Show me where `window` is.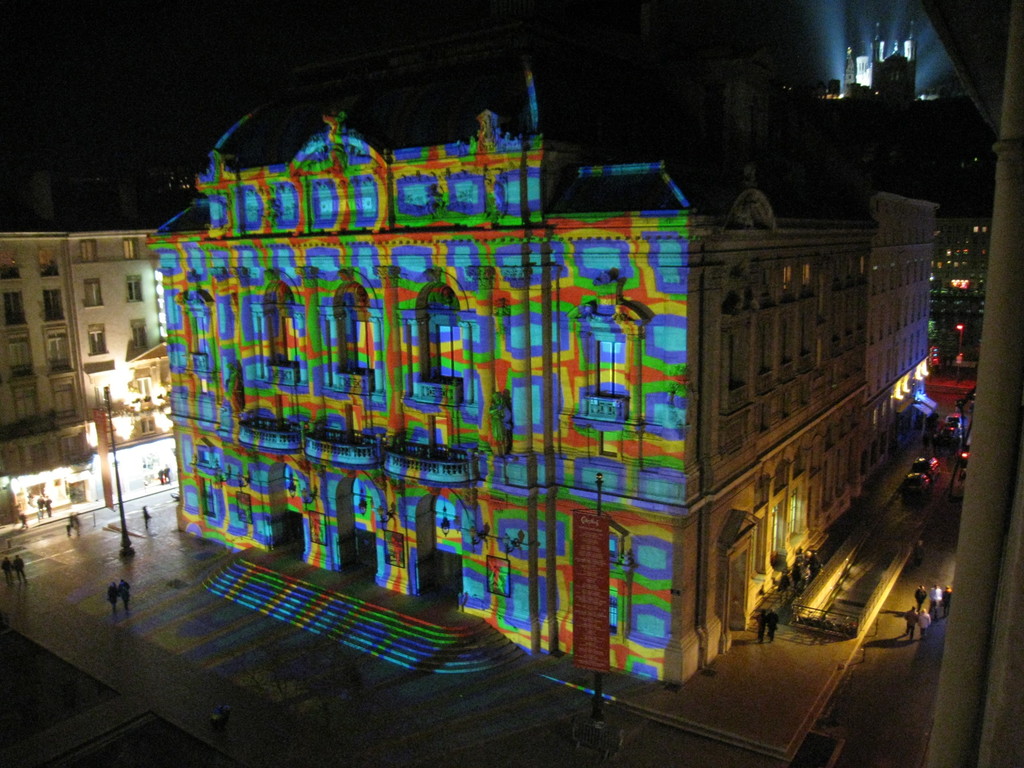
`window` is at <box>40,292,68,324</box>.
